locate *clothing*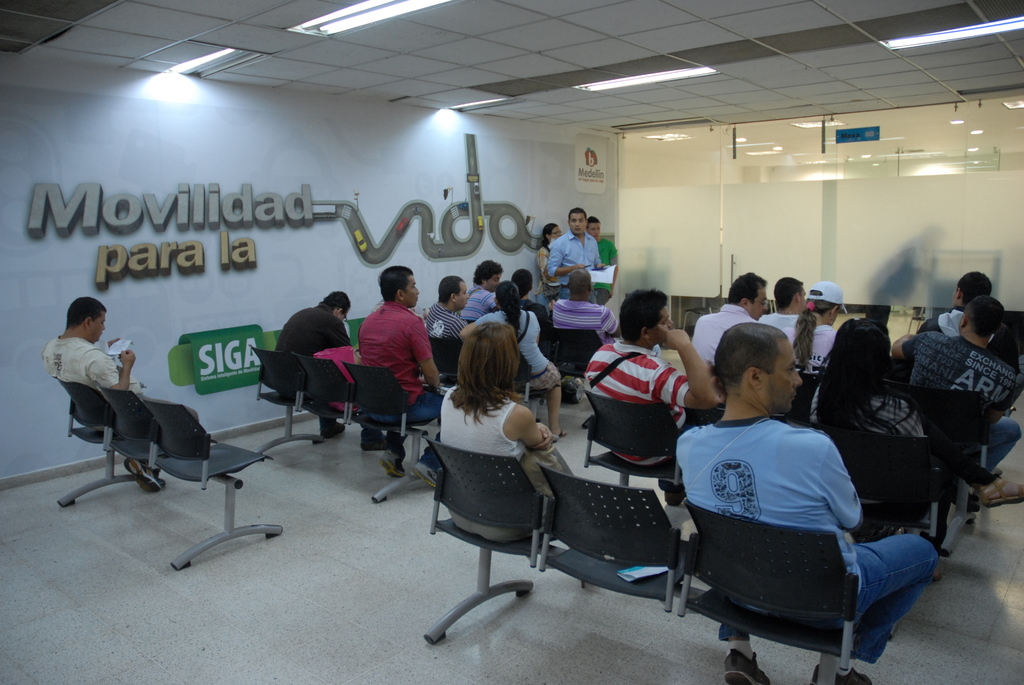
(776, 315, 838, 376)
